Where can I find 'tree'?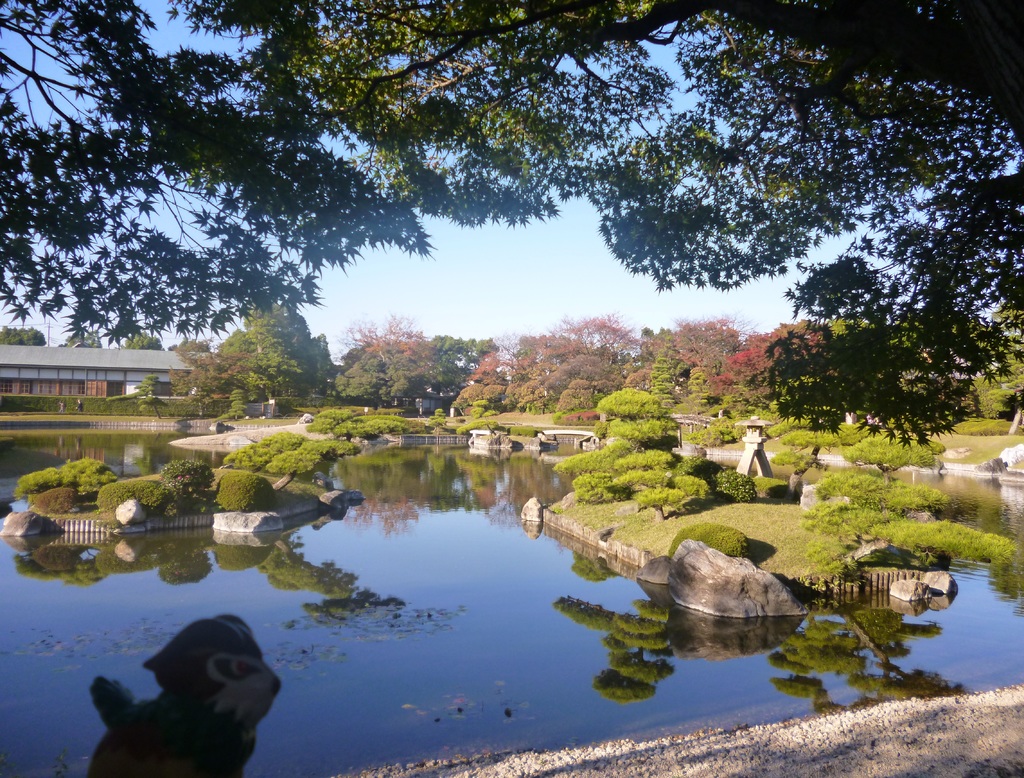
You can find it at region(772, 386, 946, 483).
